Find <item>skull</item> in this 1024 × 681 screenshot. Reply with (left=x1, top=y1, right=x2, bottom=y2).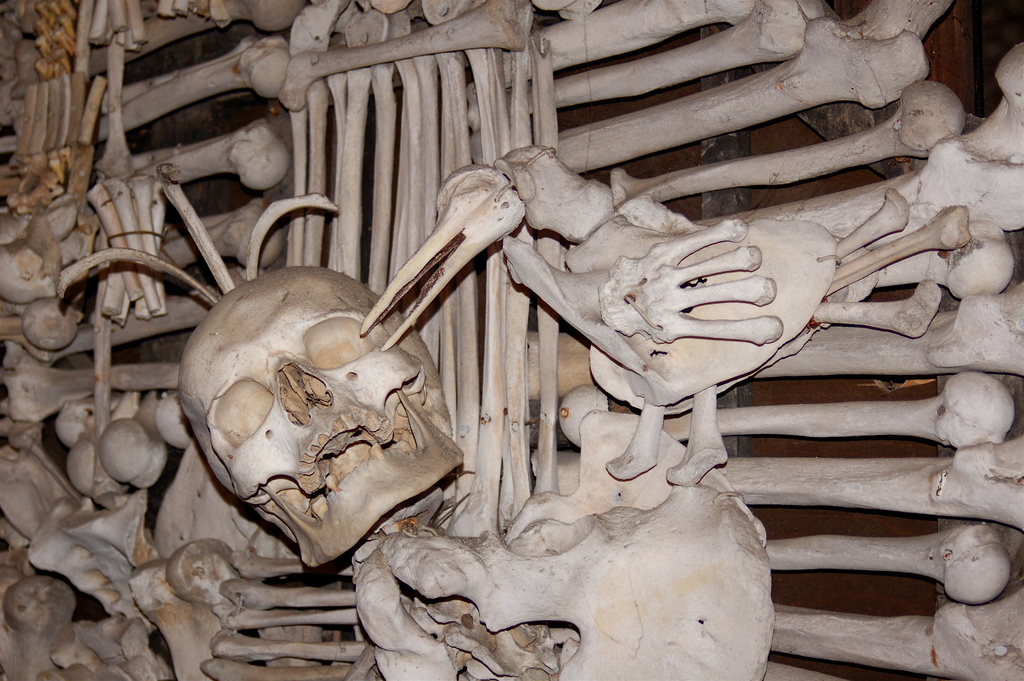
(left=180, top=266, right=463, bottom=569).
